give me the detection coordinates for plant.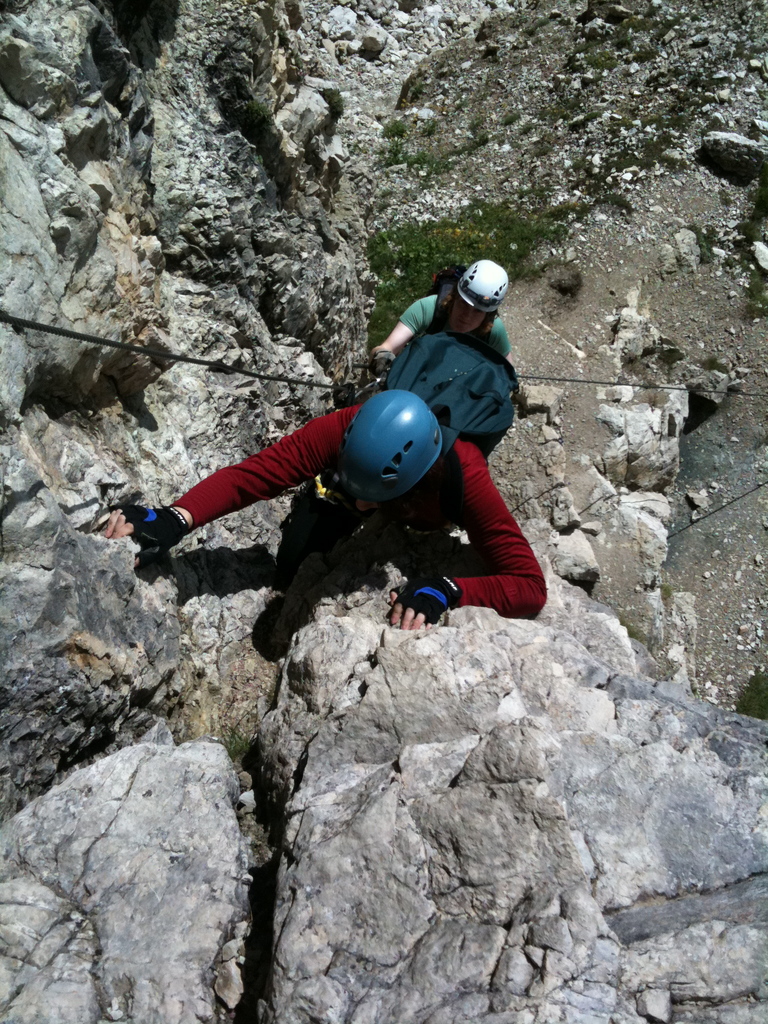
BBox(205, 719, 260, 772).
